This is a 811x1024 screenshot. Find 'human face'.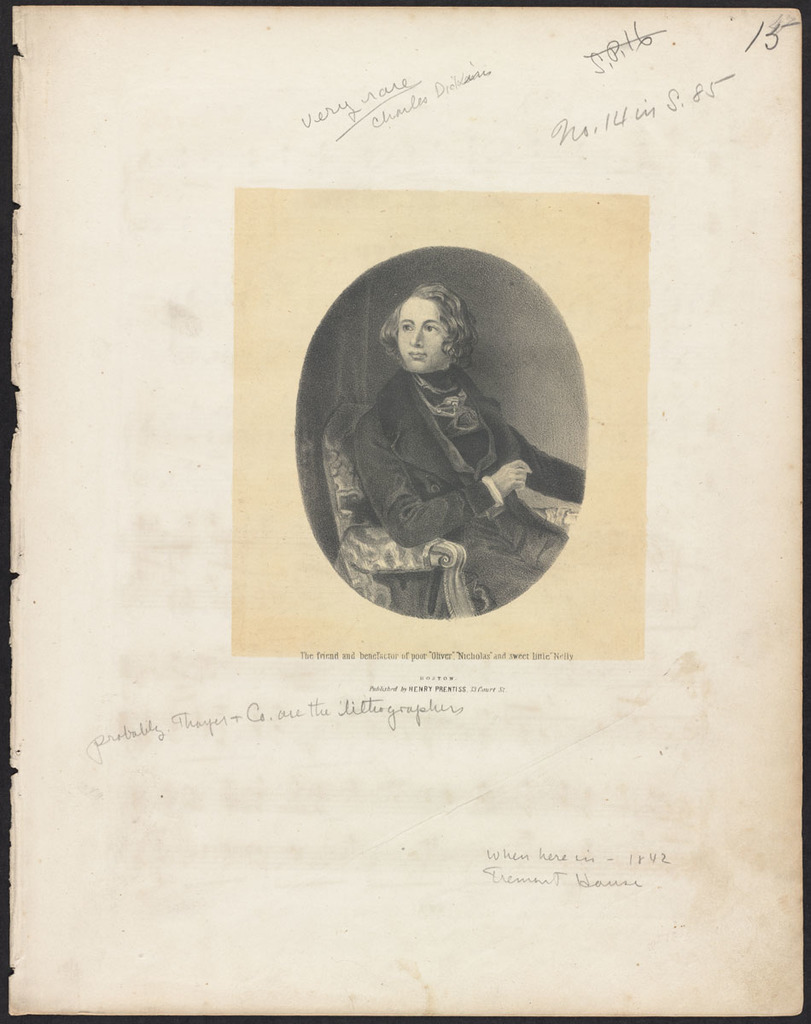
Bounding box: box(395, 296, 446, 370).
